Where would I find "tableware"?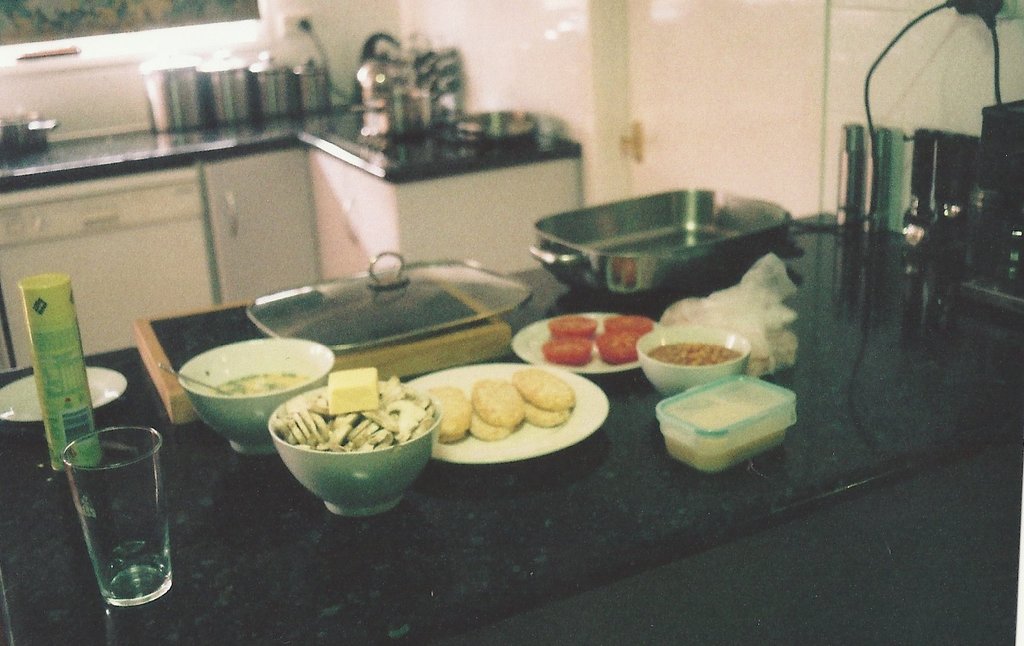
At box=[54, 413, 180, 631].
